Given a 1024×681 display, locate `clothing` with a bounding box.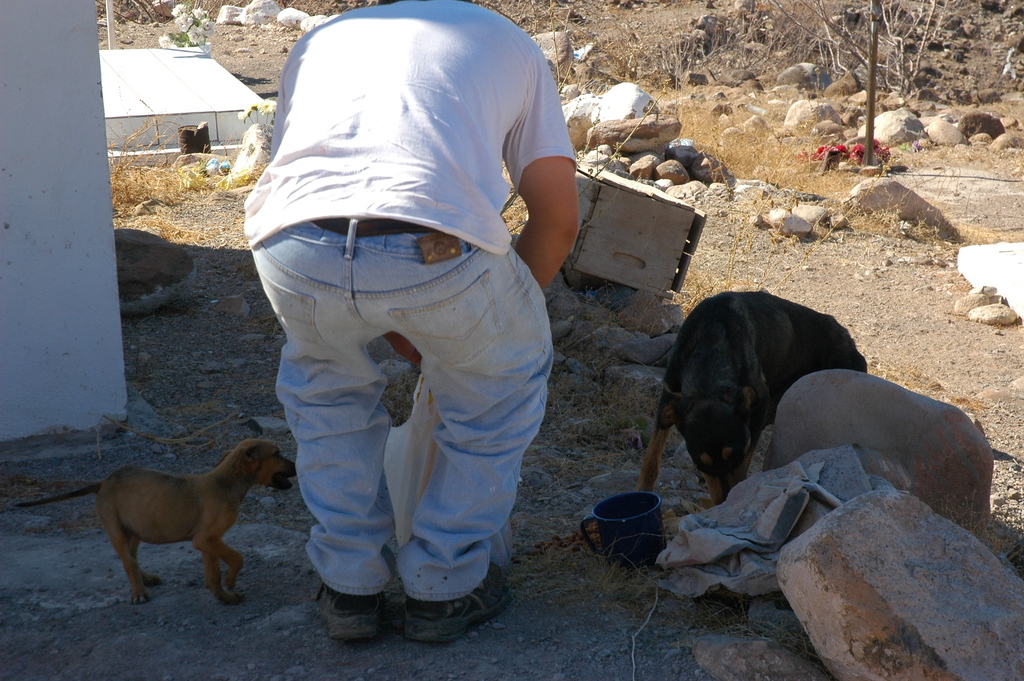
Located: {"x1": 231, "y1": 0, "x2": 586, "y2": 521}.
